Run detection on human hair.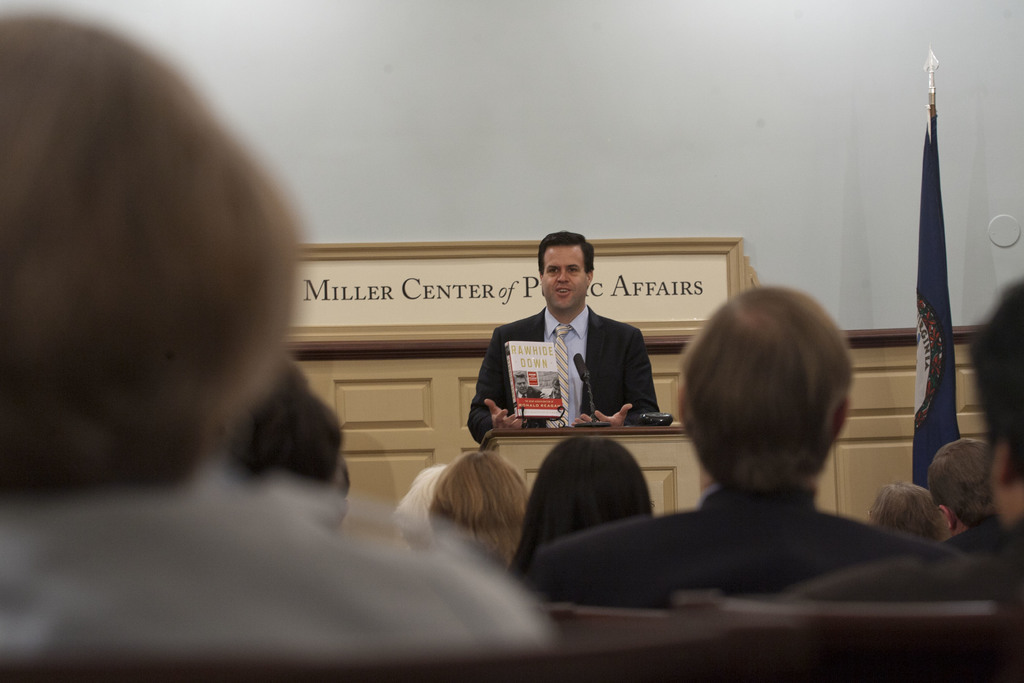
Result: <region>427, 449, 533, 573</region>.
